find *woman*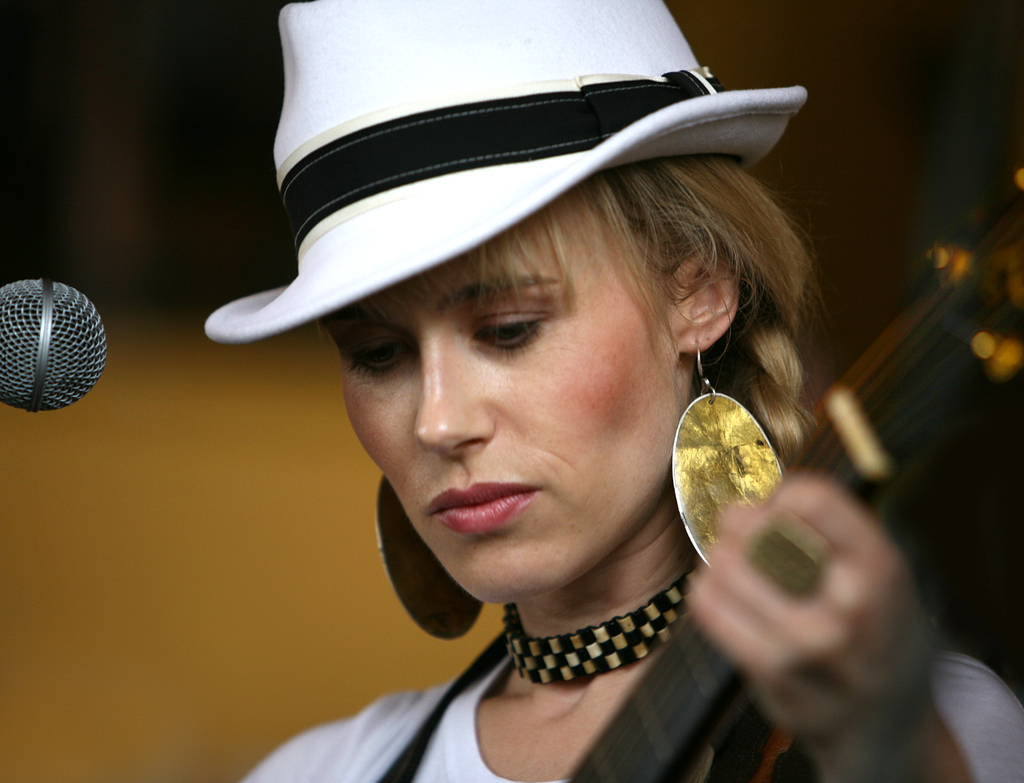
select_region(234, 0, 1023, 782)
